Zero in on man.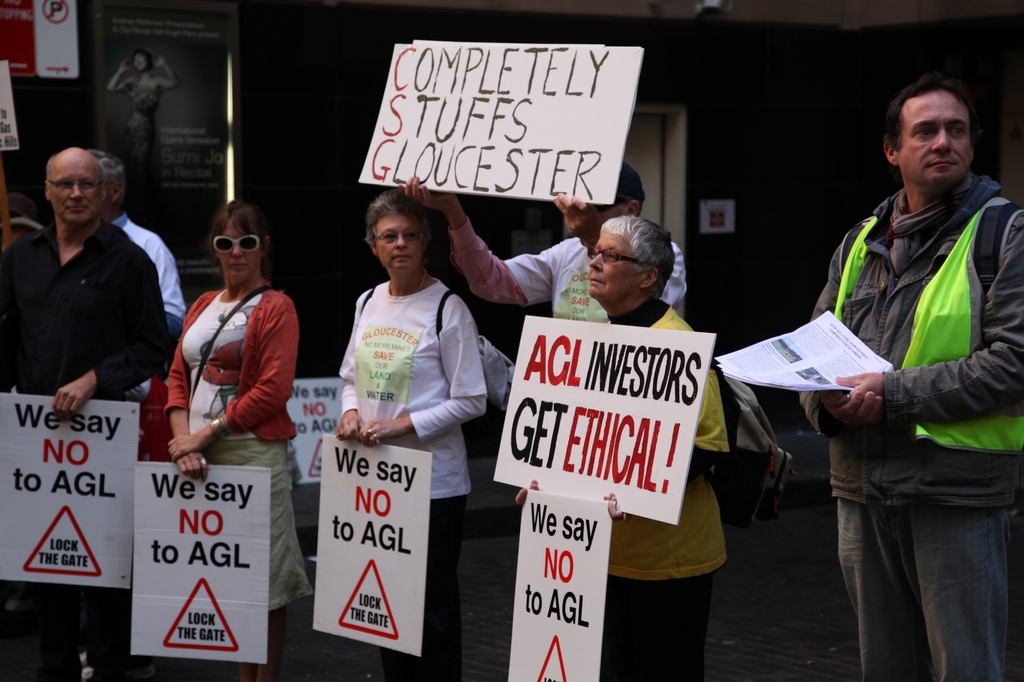
Zeroed in: locate(396, 157, 682, 329).
